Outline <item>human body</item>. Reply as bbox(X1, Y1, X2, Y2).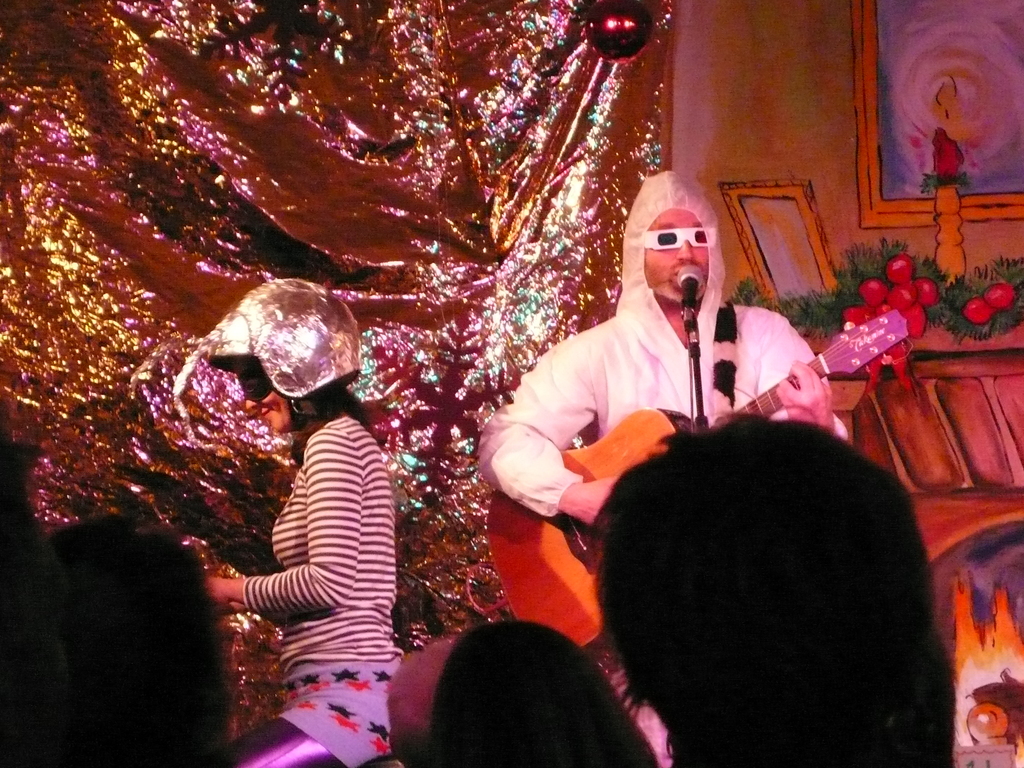
bbox(511, 207, 884, 640).
